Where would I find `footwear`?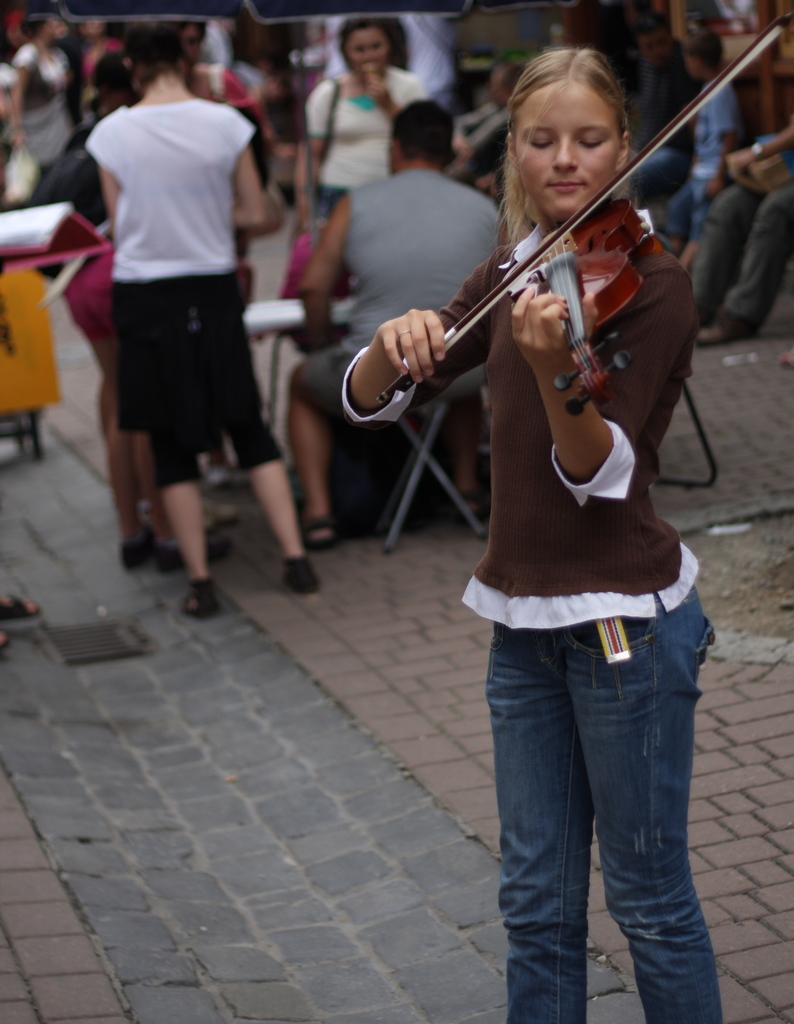
At detection(298, 510, 340, 545).
